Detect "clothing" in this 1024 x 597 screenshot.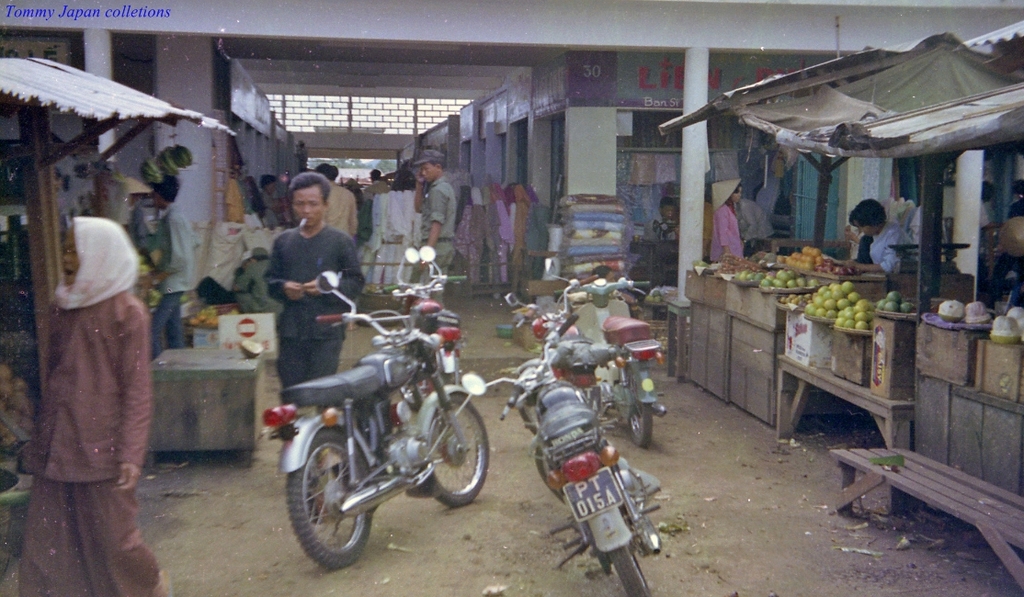
Detection: (870,225,918,276).
